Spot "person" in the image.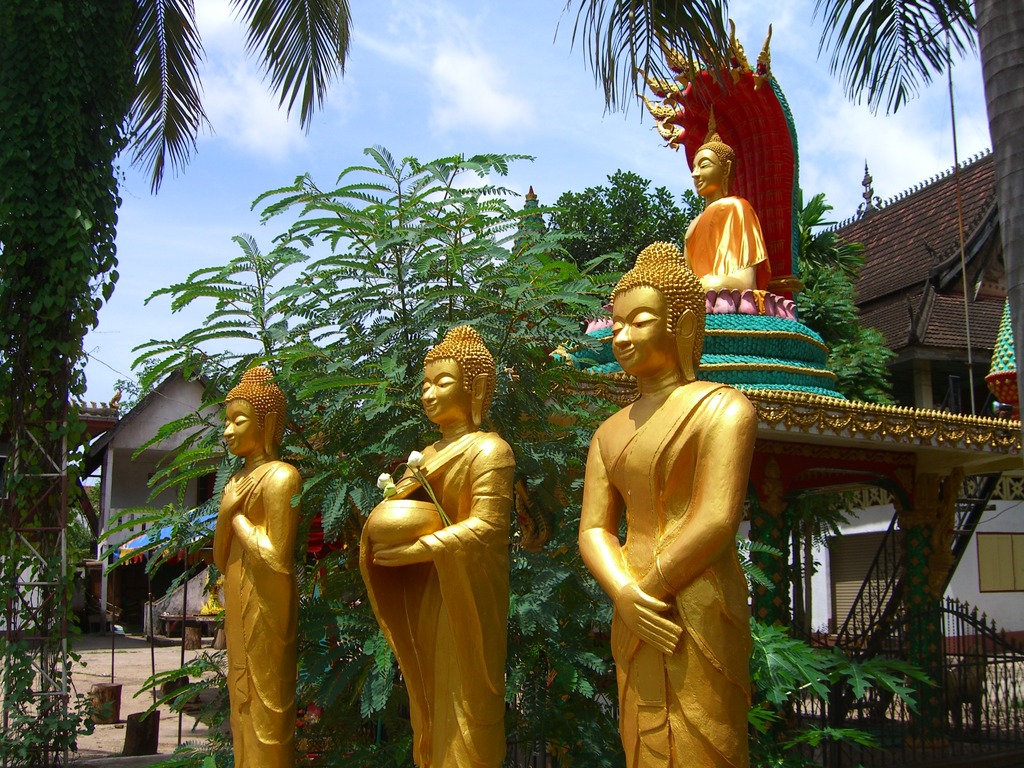
"person" found at x1=685, y1=134, x2=768, y2=288.
